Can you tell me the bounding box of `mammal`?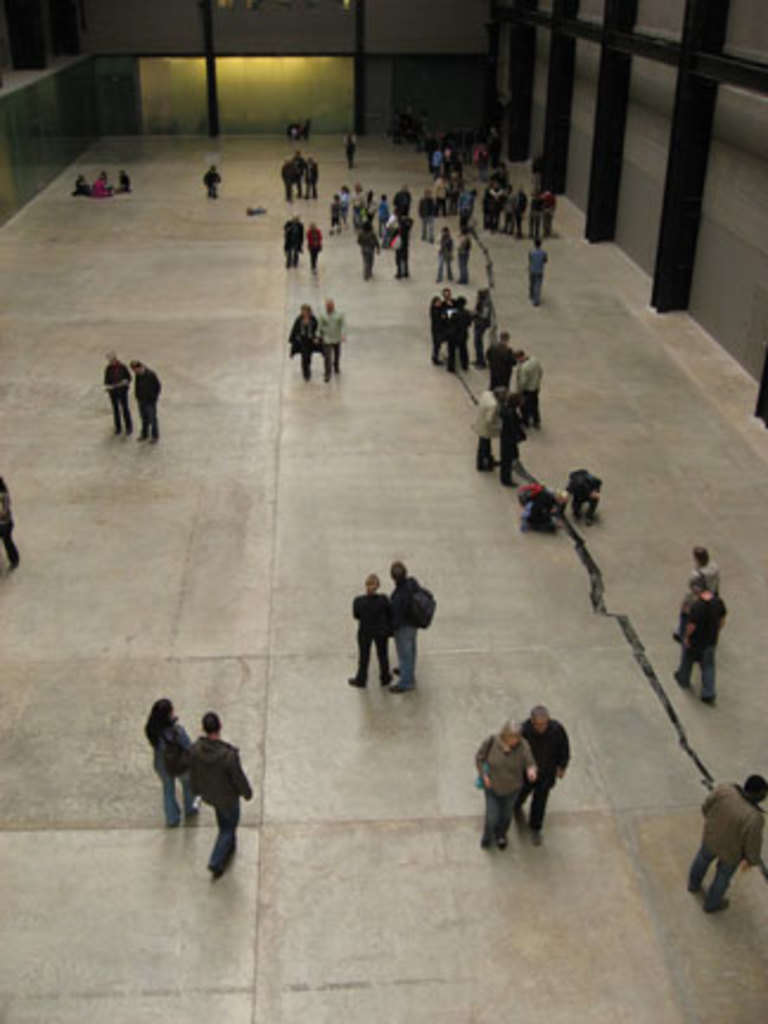
[676, 545, 721, 642].
